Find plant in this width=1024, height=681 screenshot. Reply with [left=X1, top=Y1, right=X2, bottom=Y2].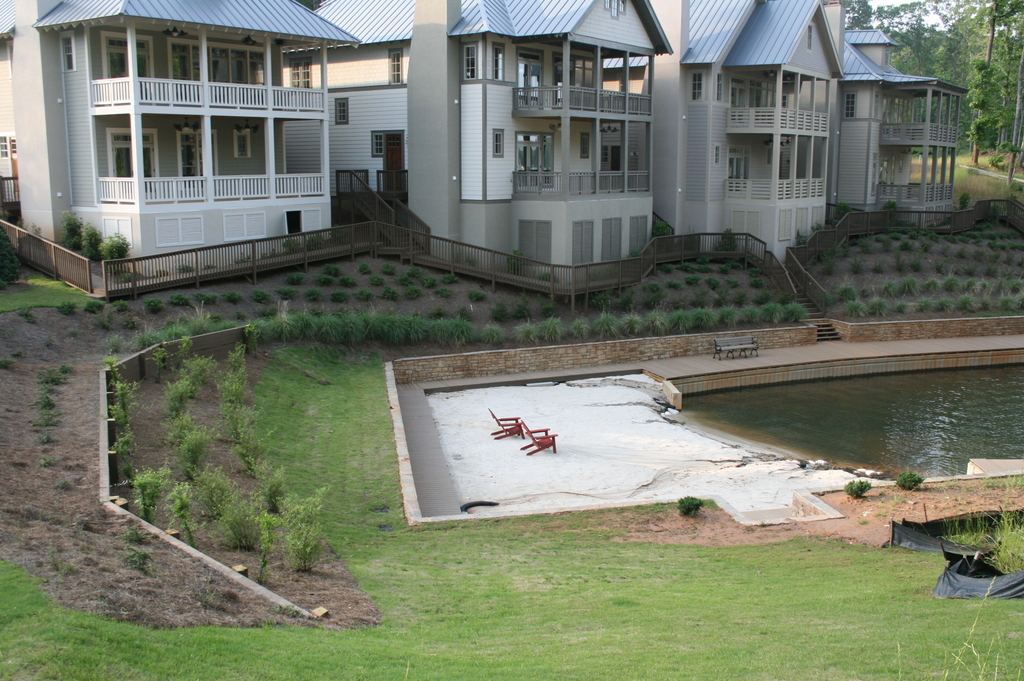
[left=168, top=296, right=196, bottom=312].
